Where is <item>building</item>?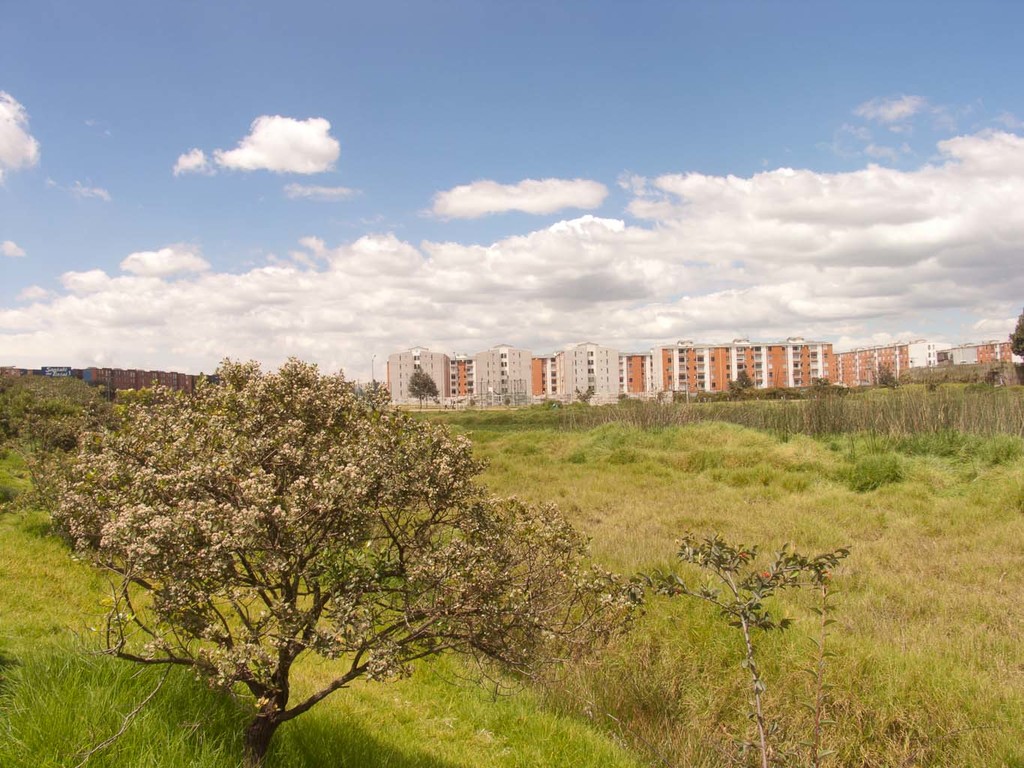
box(389, 337, 1013, 407).
